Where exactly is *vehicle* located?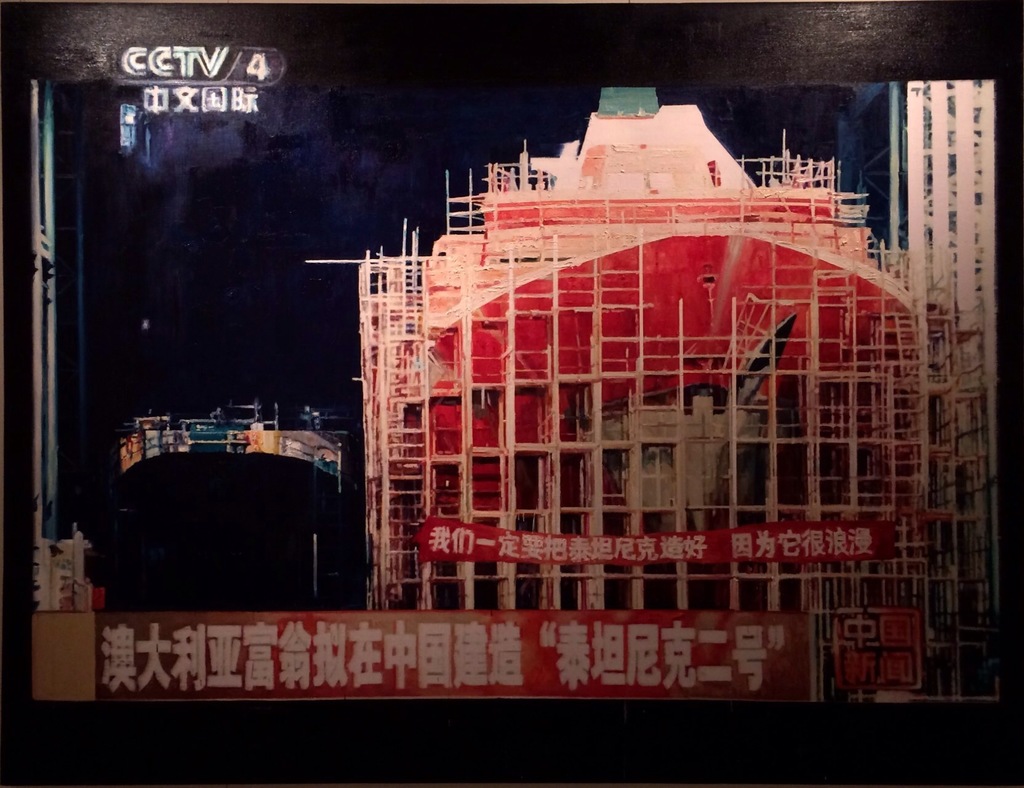
Its bounding box is bbox=(82, 392, 362, 610).
